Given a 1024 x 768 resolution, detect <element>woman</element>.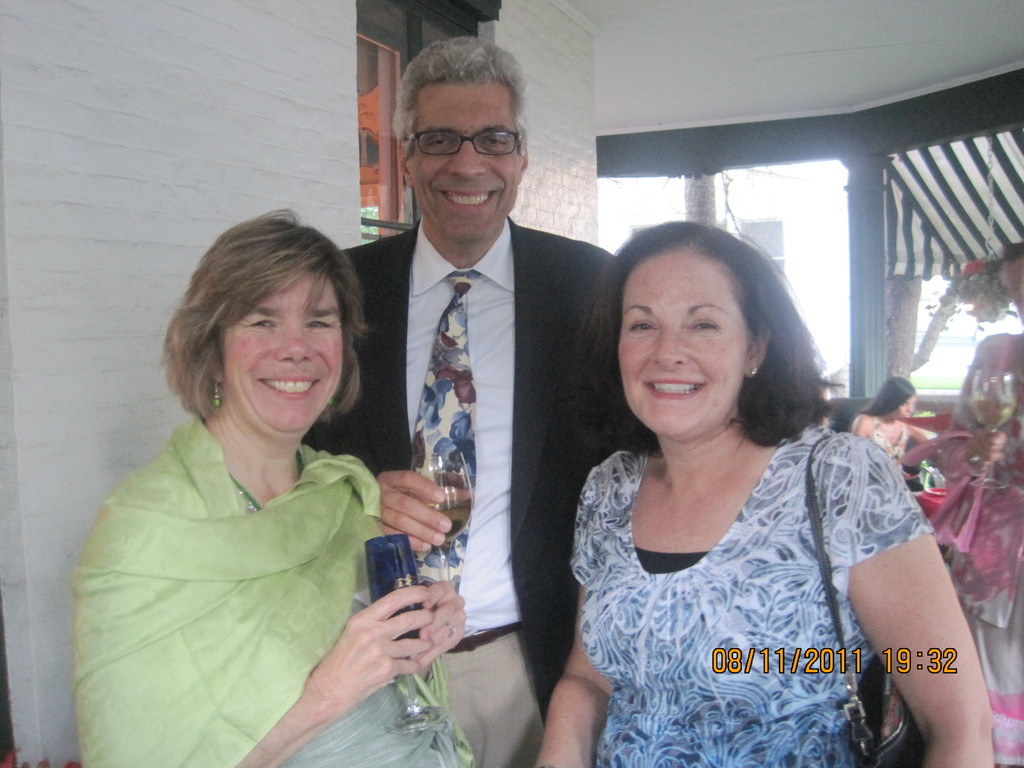
(925,244,1023,767).
